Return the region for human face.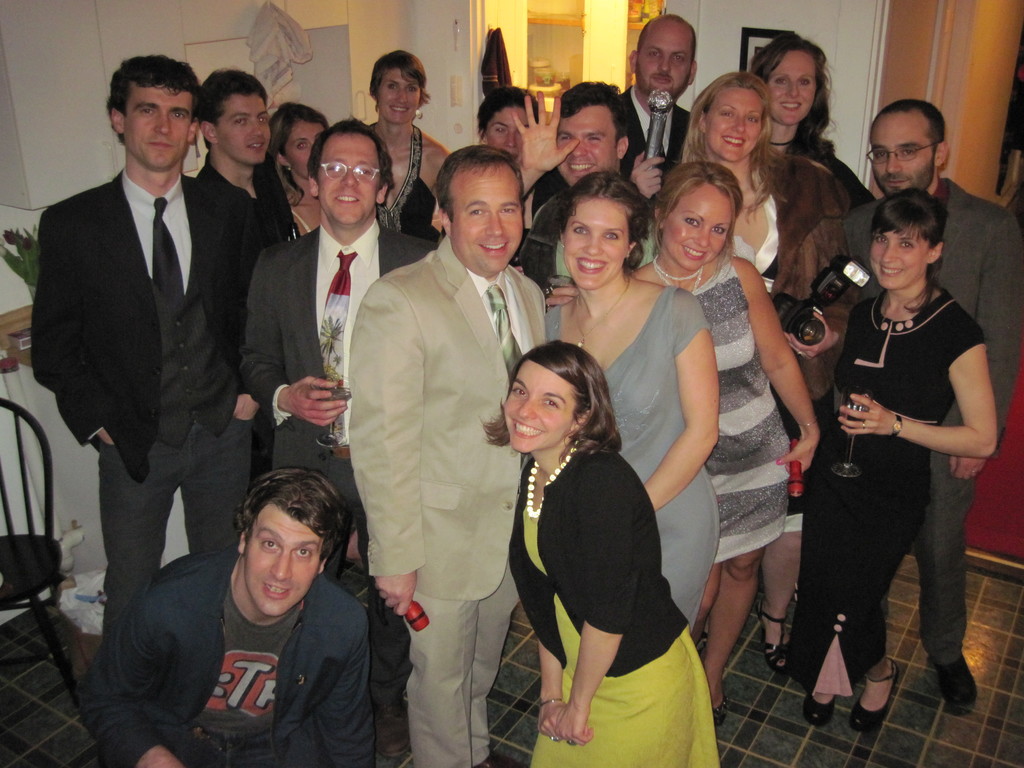
555, 104, 617, 184.
